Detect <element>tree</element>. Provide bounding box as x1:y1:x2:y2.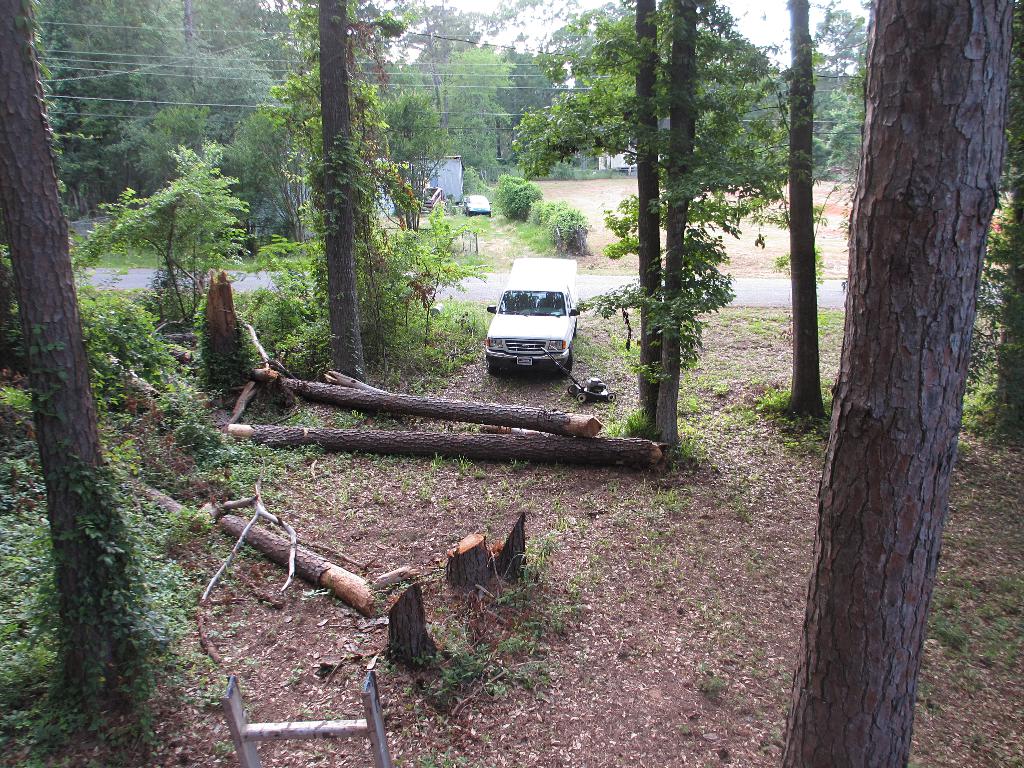
511:0:787:446.
